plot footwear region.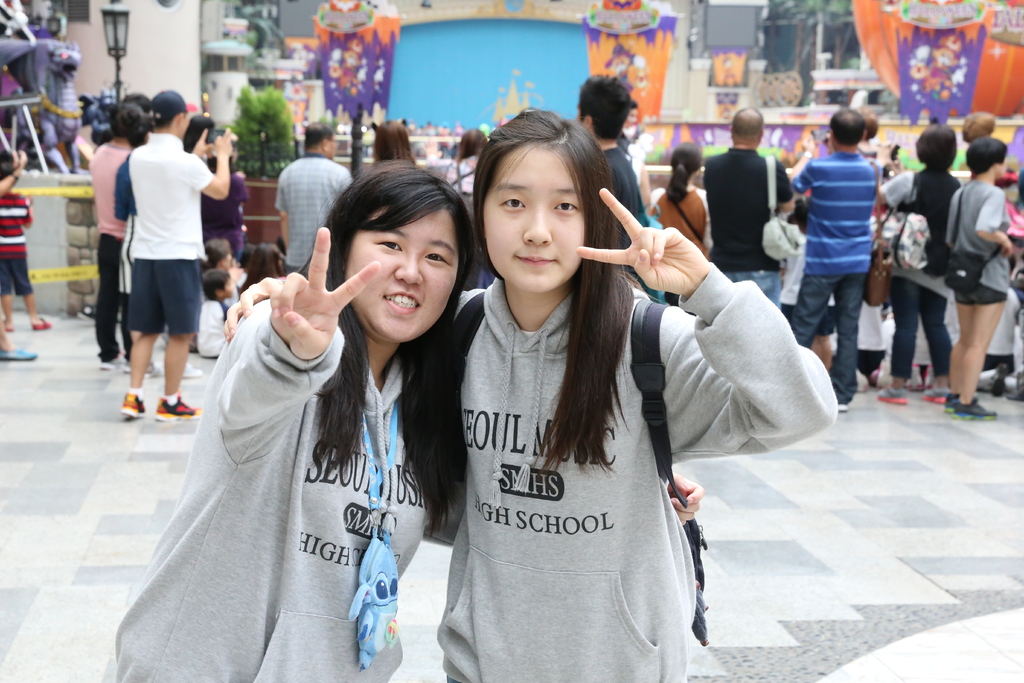
Plotted at <region>878, 385, 908, 403</region>.
